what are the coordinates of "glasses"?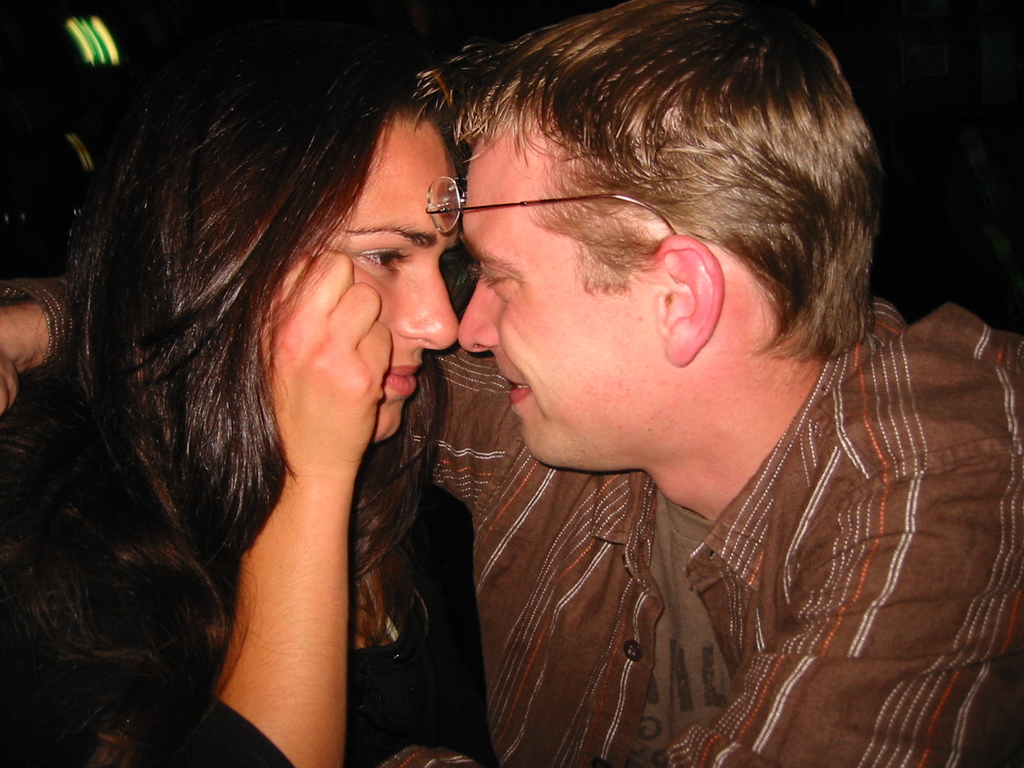
<bbox>424, 174, 677, 235</bbox>.
